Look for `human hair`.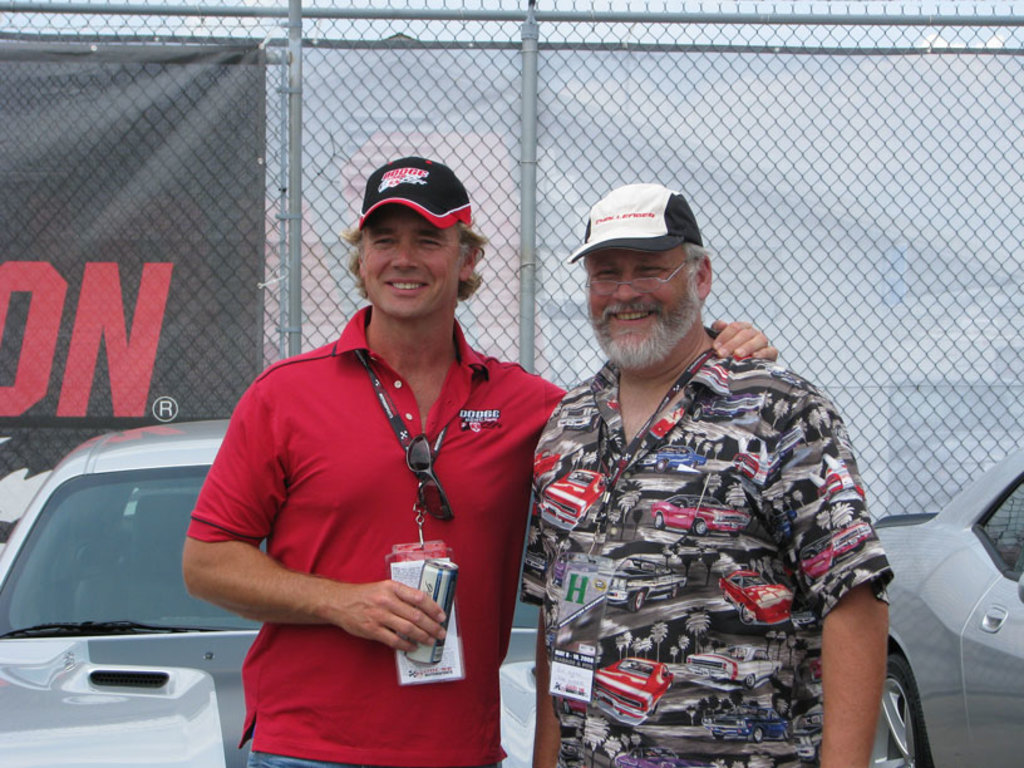
Found: (346,218,482,301).
